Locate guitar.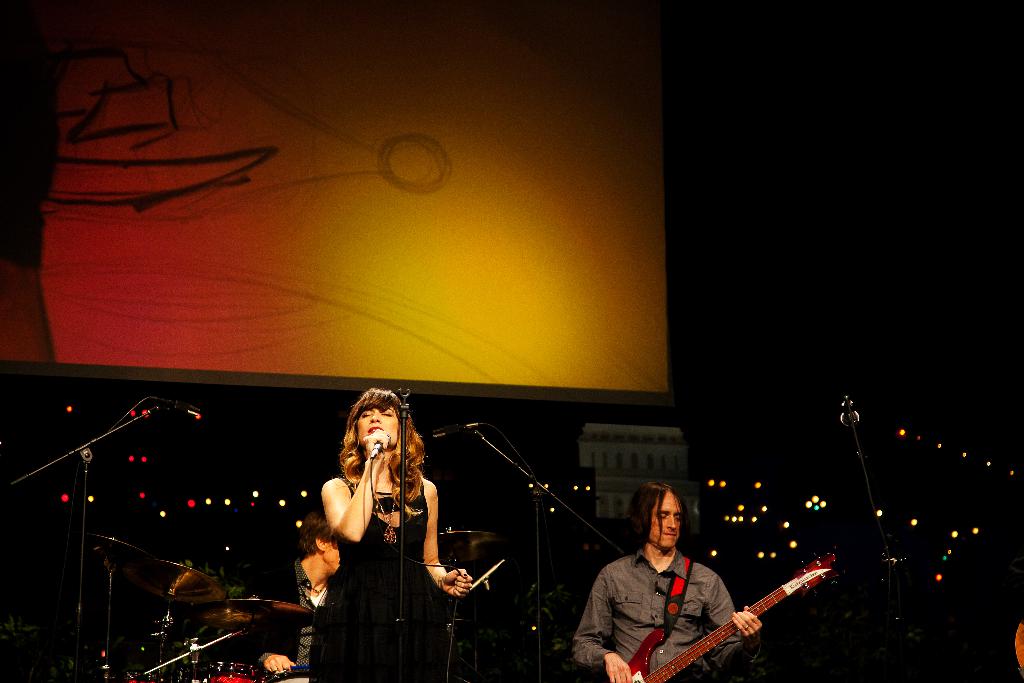
Bounding box: (left=627, top=552, right=841, bottom=680).
